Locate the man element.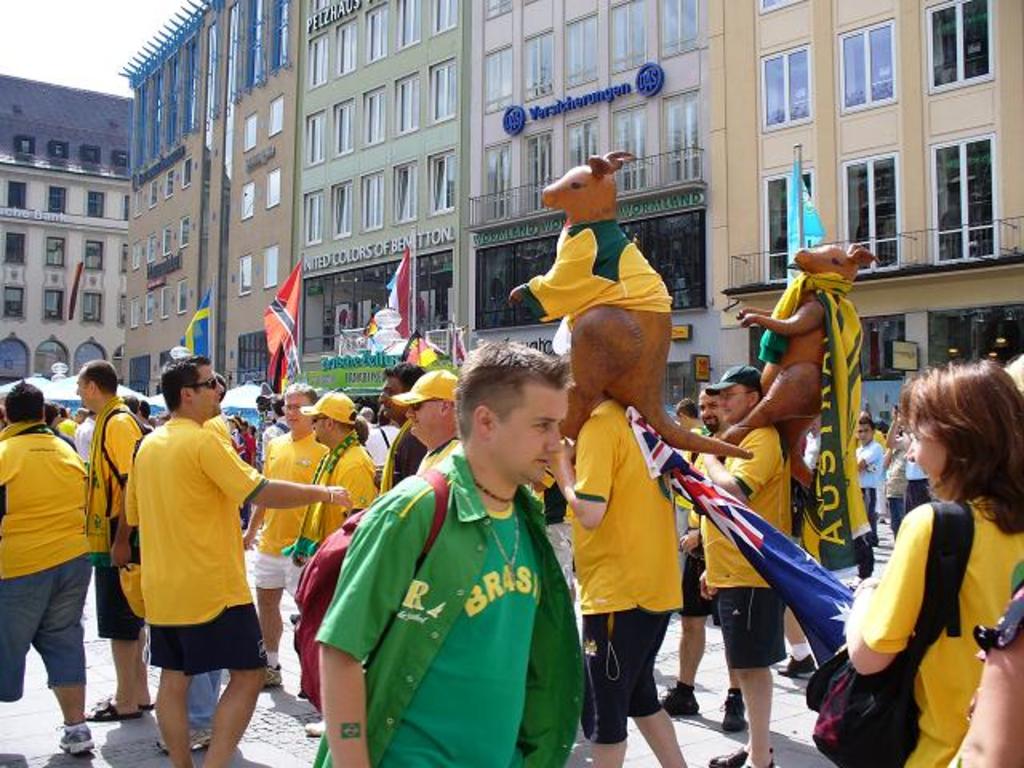
Element bbox: 686,374,824,766.
